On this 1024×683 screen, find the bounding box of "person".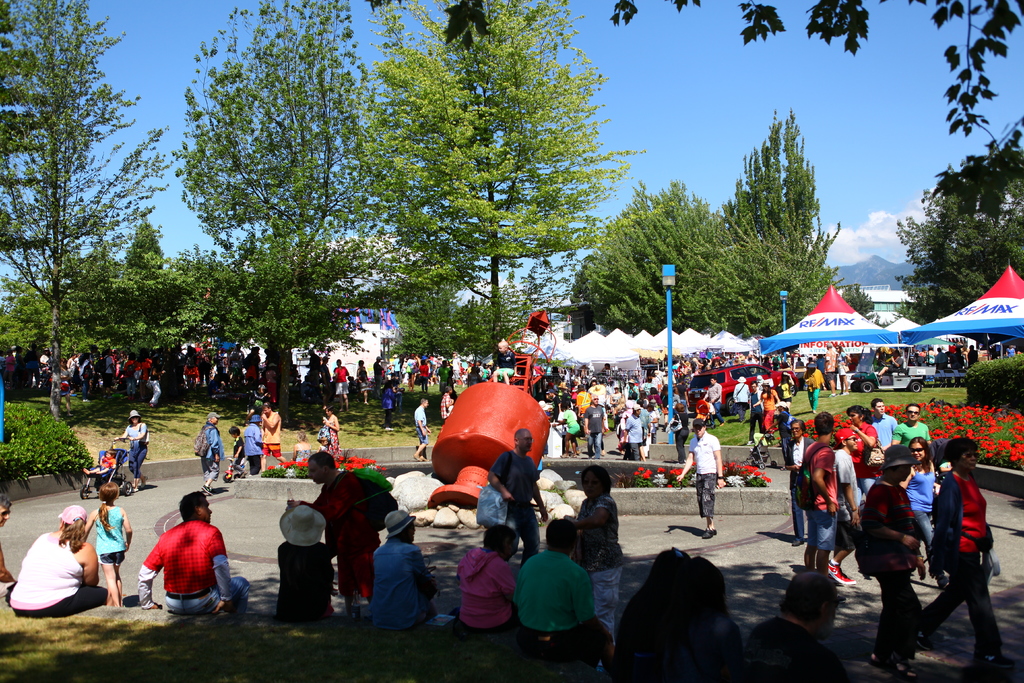
Bounding box: box(80, 446, 118, 473).
